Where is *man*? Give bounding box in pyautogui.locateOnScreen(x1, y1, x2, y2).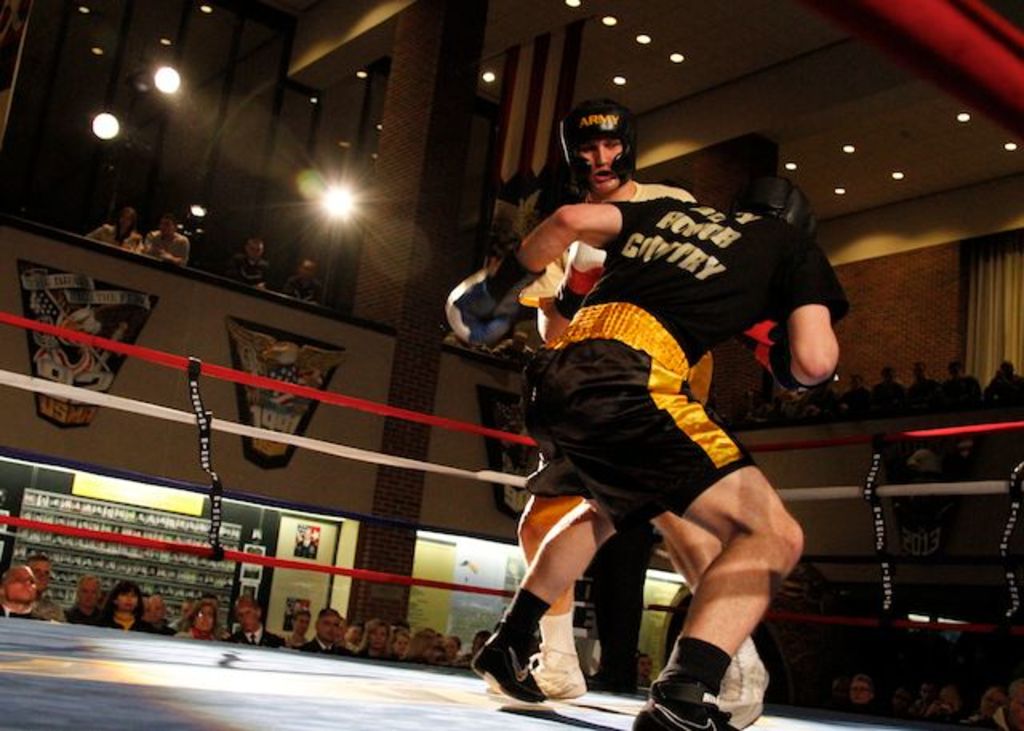
pyautogui.locateOnScreen(0, 568, 61, 622).
